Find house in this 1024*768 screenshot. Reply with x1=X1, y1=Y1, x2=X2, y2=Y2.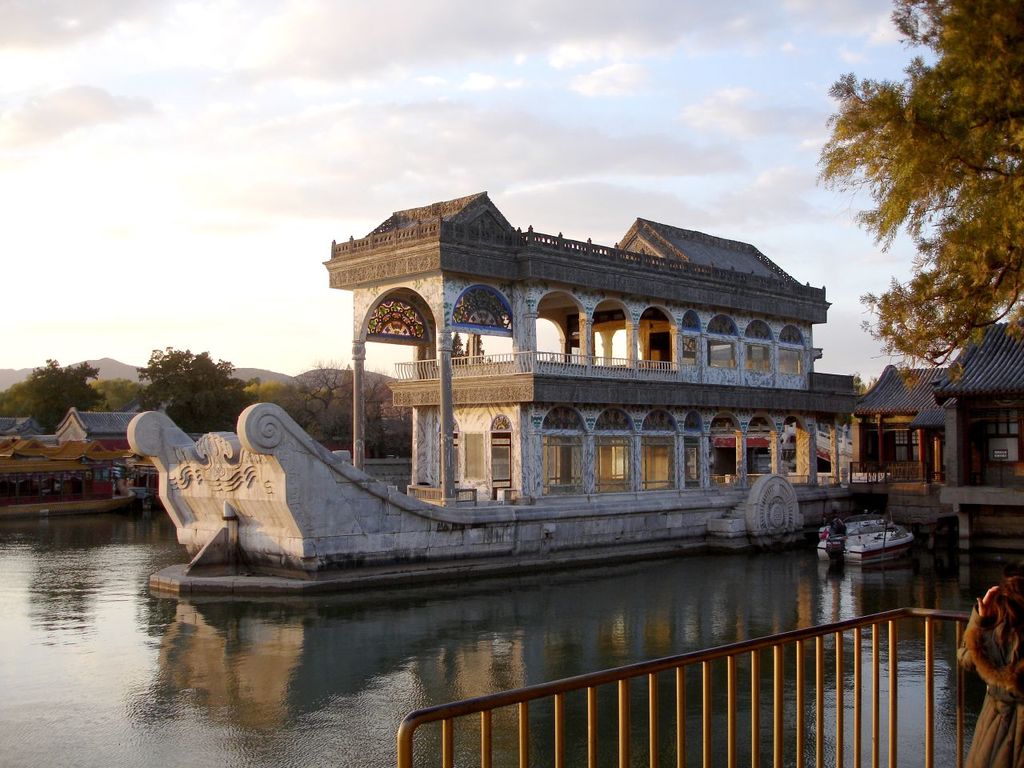
x1=255, y1=185, x2=895, y2=584.
